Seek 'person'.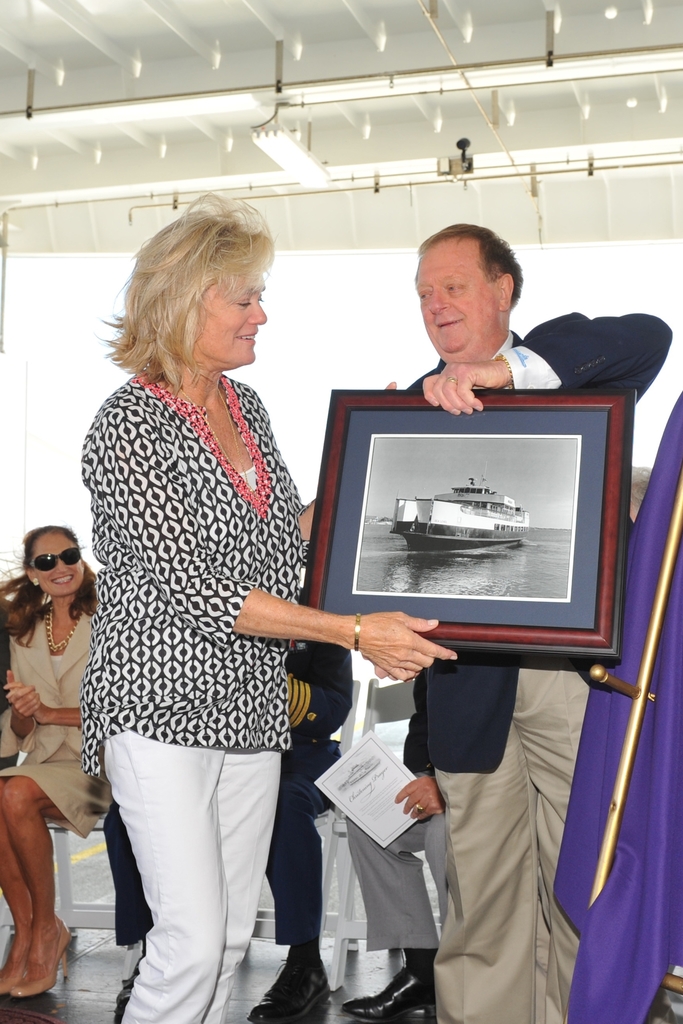
[404, 227, 671, 1023].
